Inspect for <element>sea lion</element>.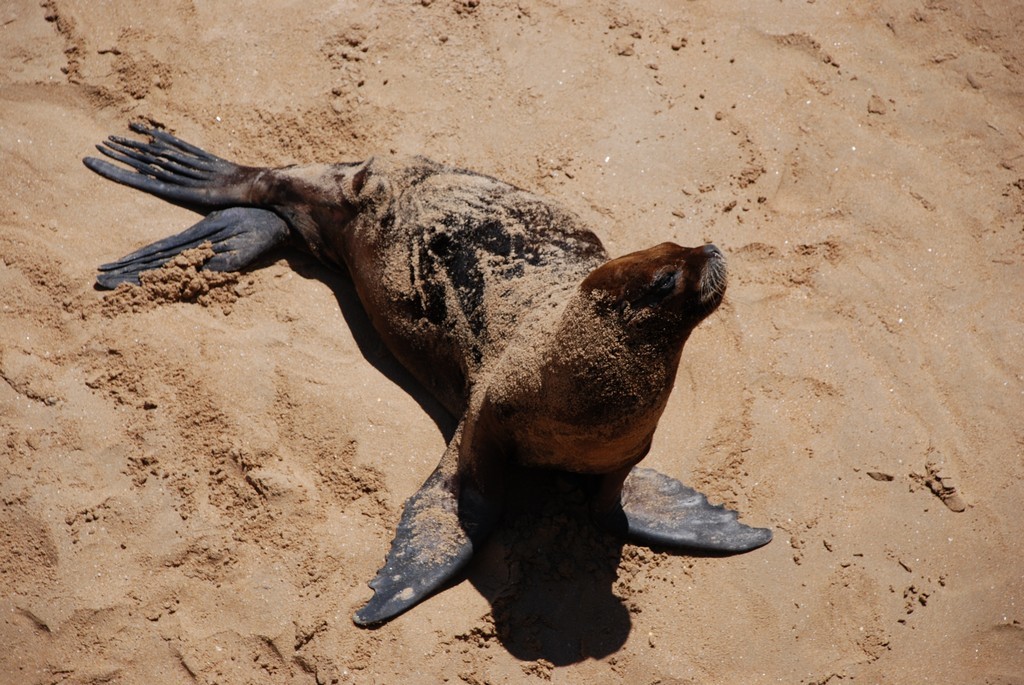
Inspection: bbox(84, 122, 774, 631).
